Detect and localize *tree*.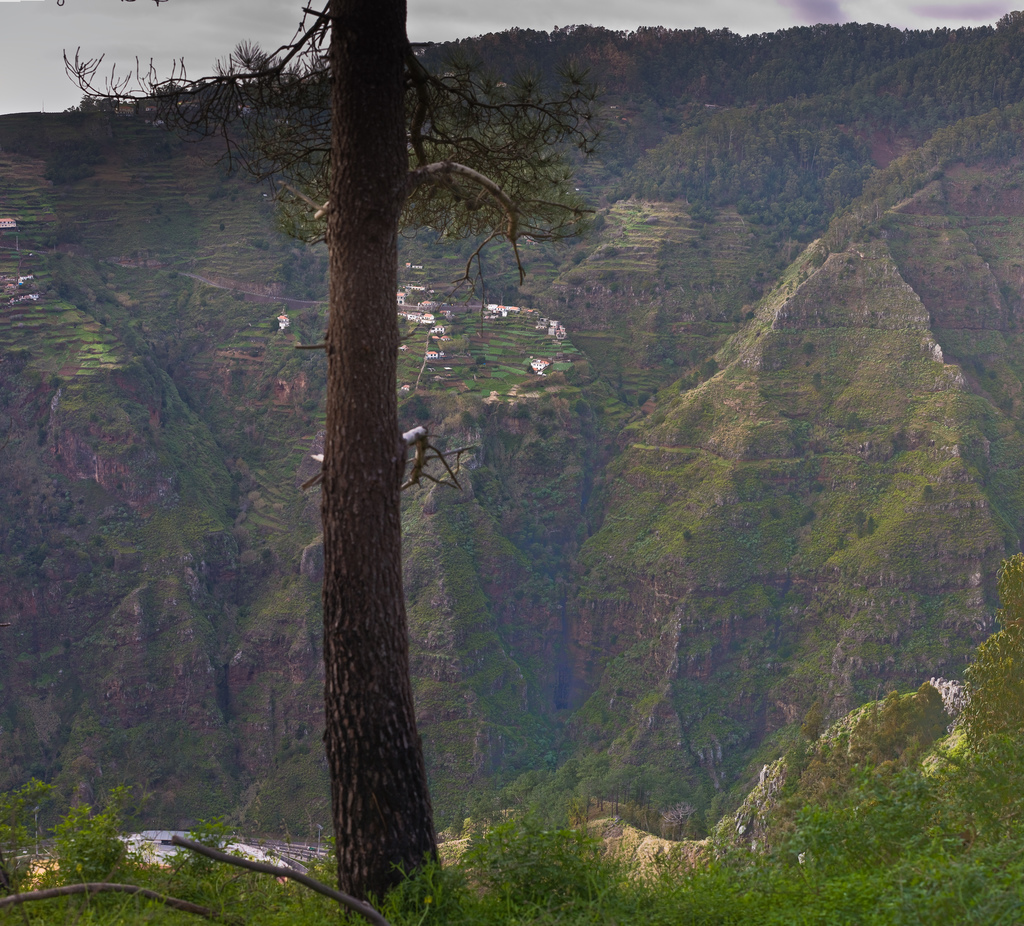
Localized at 56,0,604,925.
